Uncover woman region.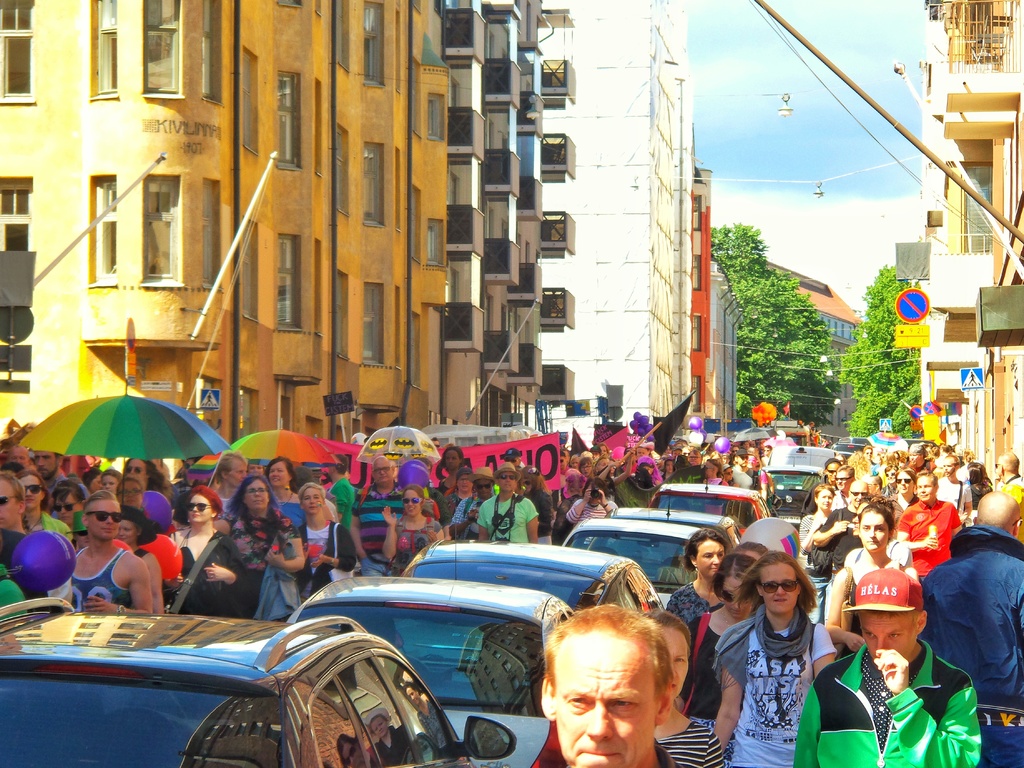
Uncovered: region(260, 455, 298, 527).
